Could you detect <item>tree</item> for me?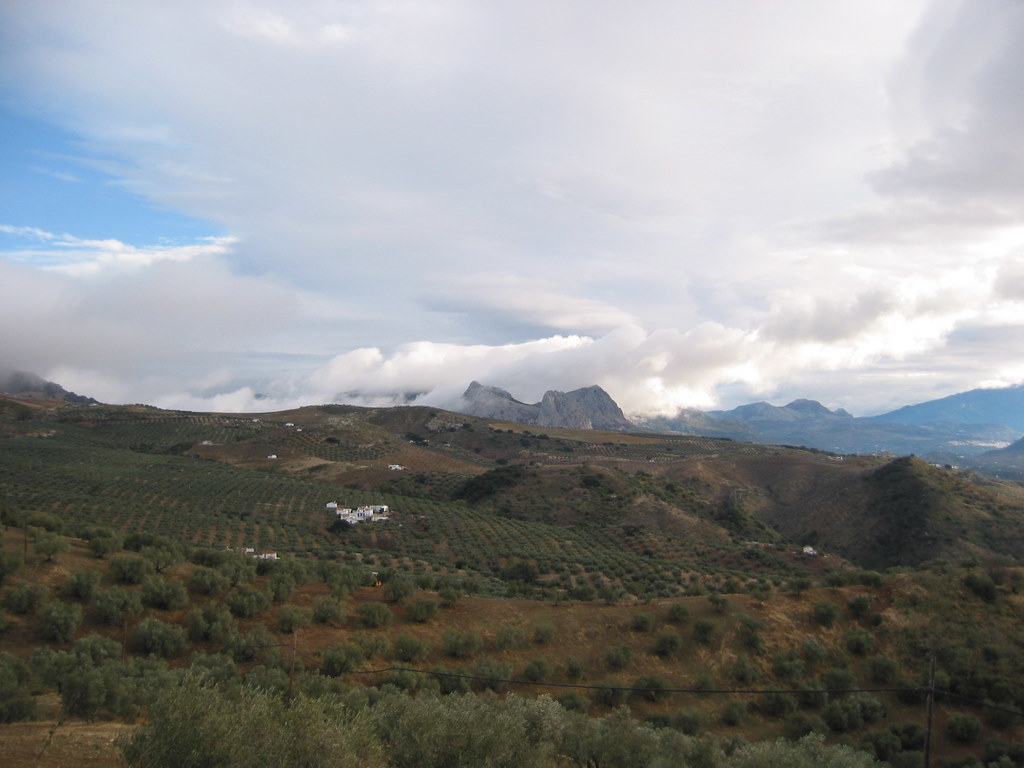
Detection result: left=114, top=554, right=153, bottom=583.
